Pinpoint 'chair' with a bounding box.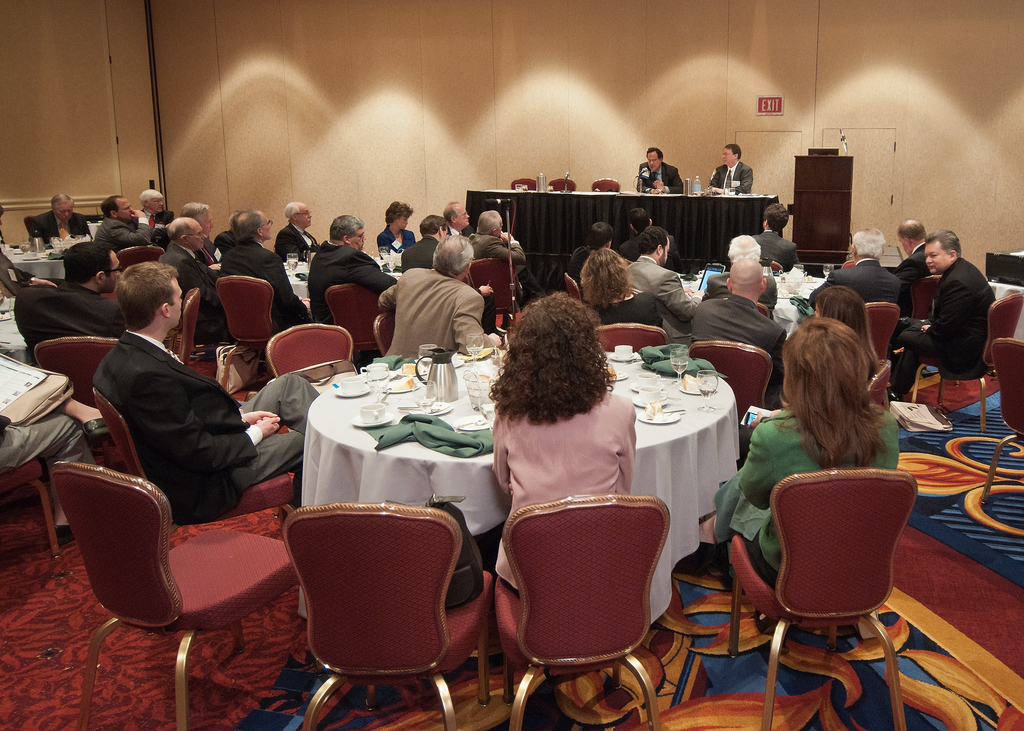
[867, 363, 890, 421].
